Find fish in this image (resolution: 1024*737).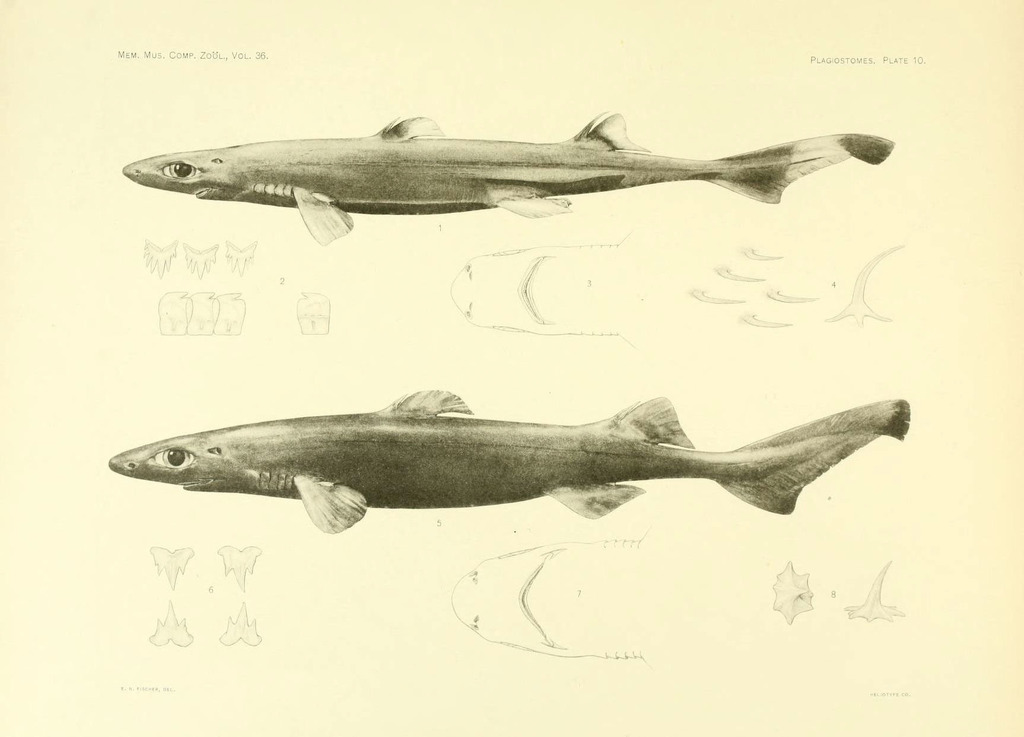
<box>118,108,892,248</box>.
